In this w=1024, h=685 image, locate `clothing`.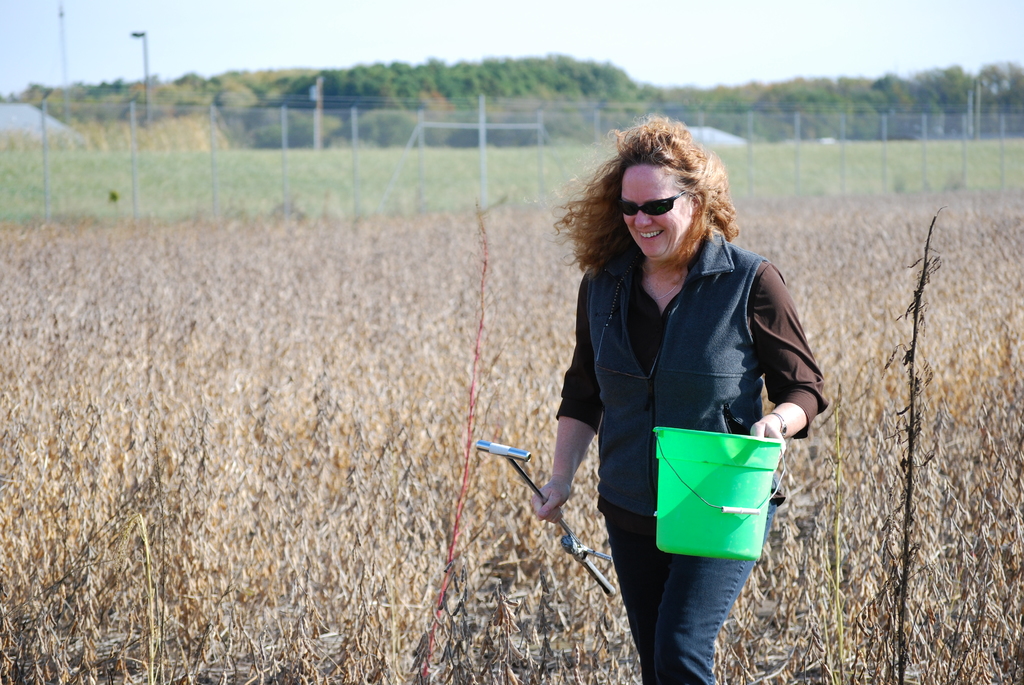
Bounding box: [left=532, top=212, right=831, bottom=684].
